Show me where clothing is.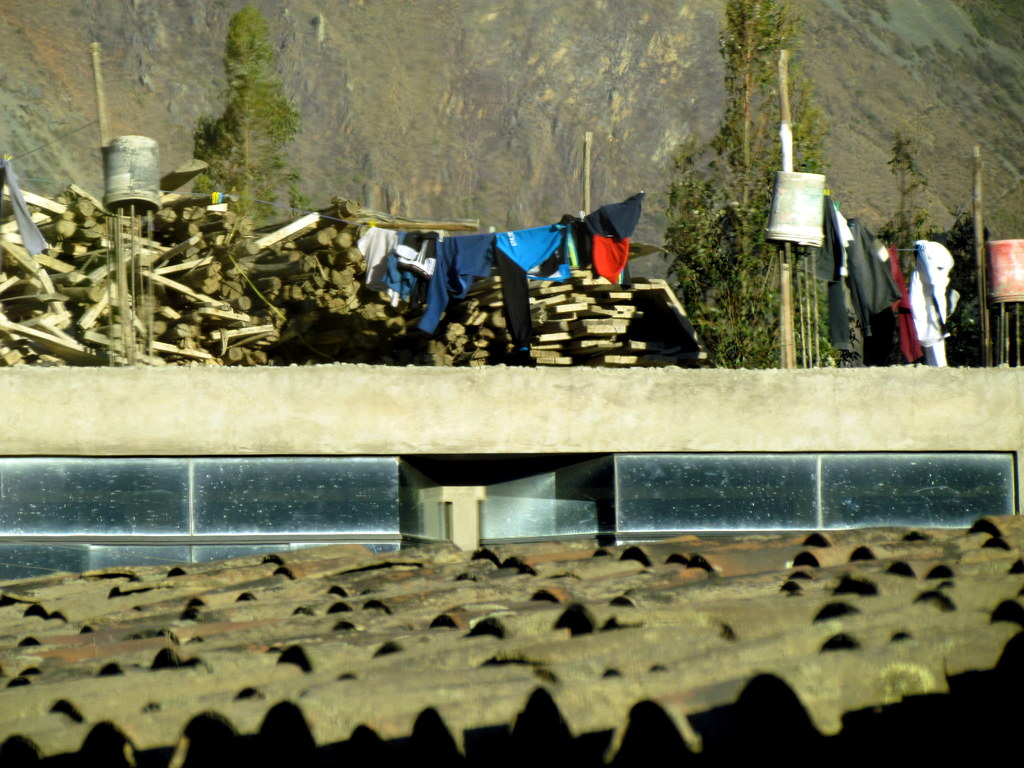
clothing is at (794, 193, 835, 282).
